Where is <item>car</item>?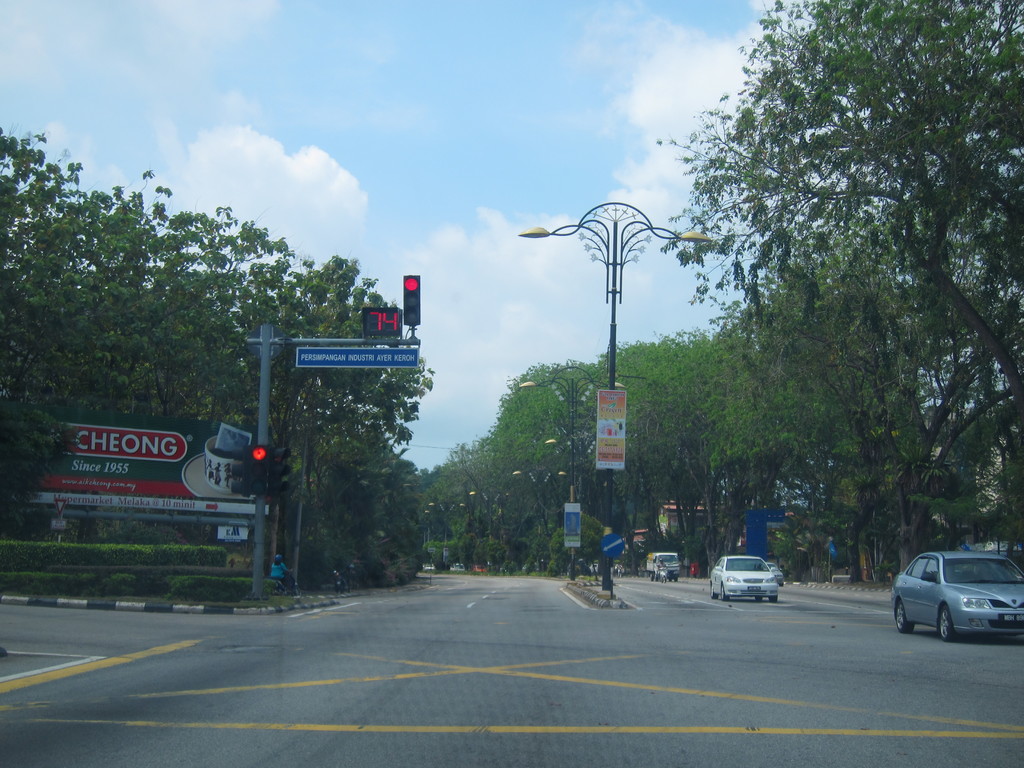
Rect(451, 562, 463, 570).
